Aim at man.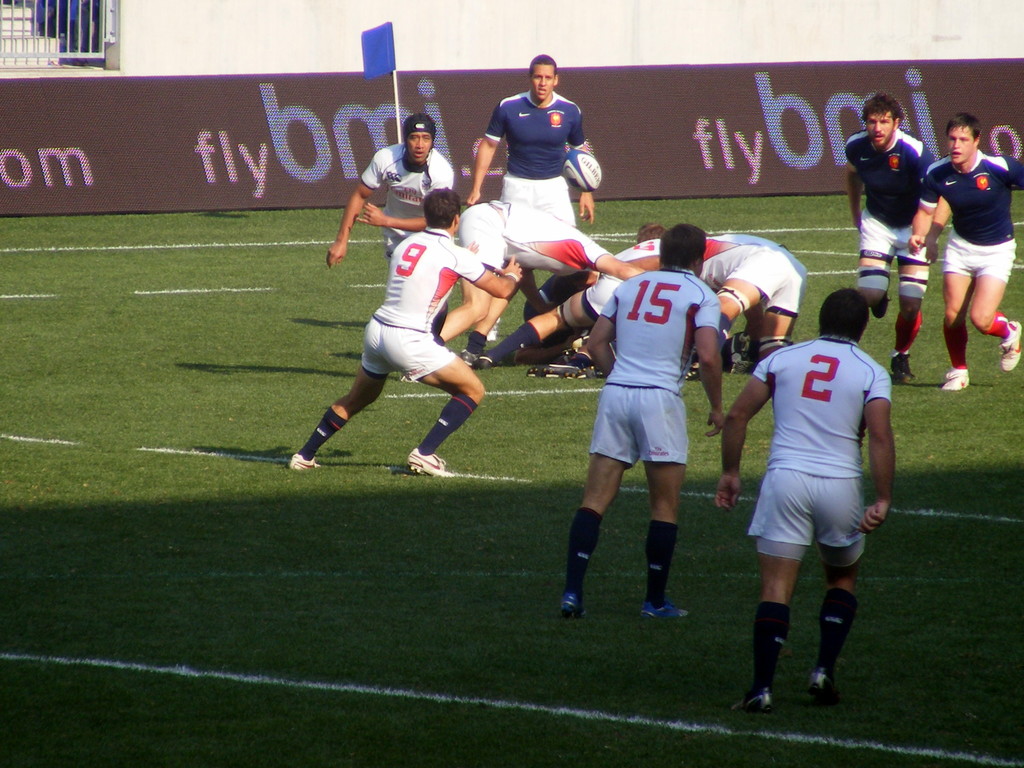
Aimed at bbox=[713, 285, 904, 728].
